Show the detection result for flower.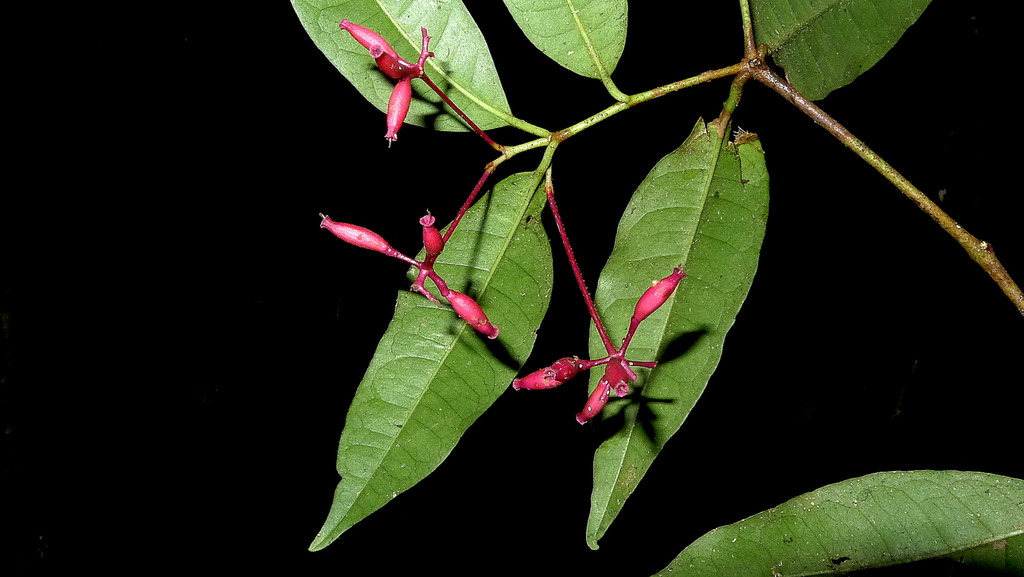
crop(419, 216, 443, 258).
